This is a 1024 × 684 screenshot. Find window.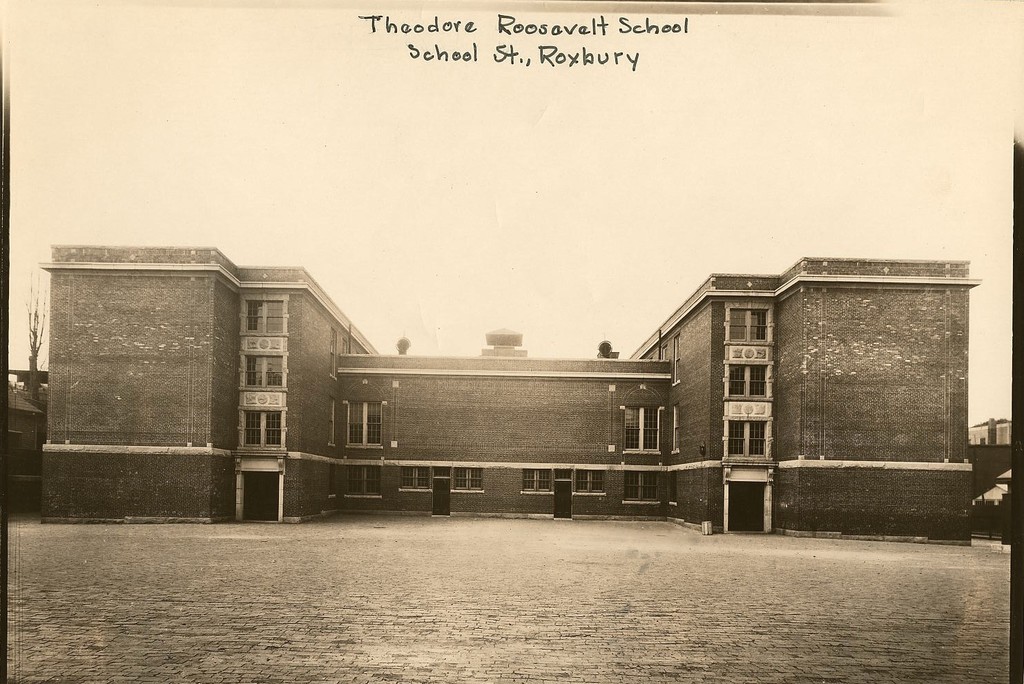
Bounding box: (348, 467, 380, 499).
